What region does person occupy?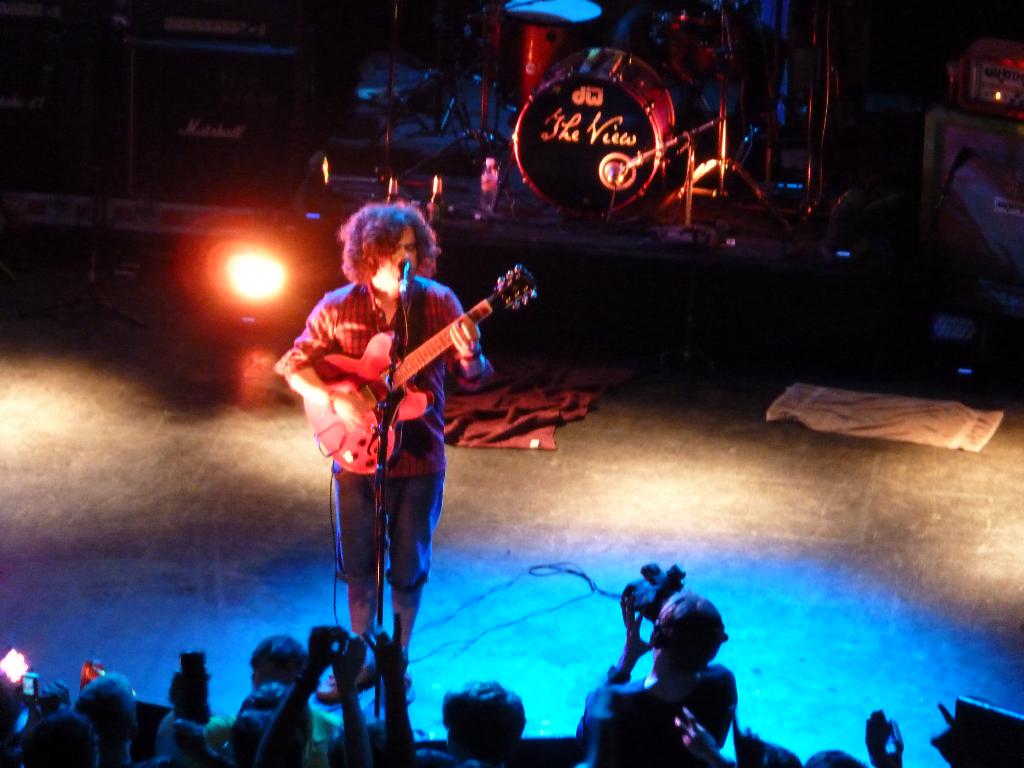
x1=299, y1=141, x2=503, y2=670.
